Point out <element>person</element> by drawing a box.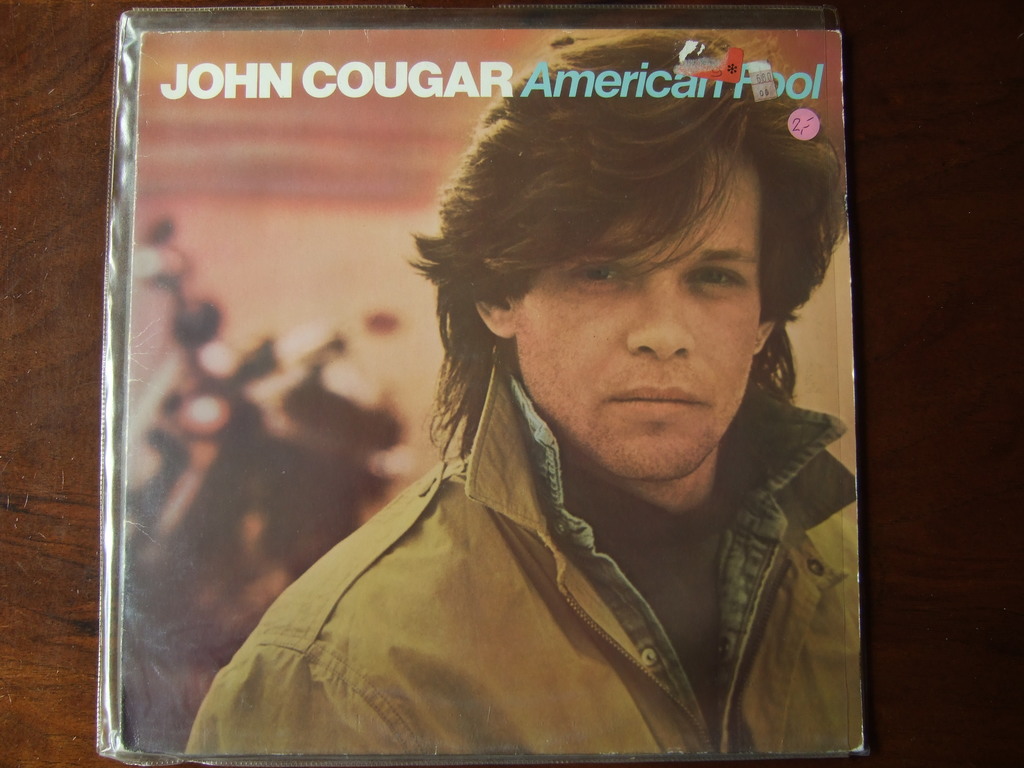
x1=180 y1=28 x2=864 y2=755.
